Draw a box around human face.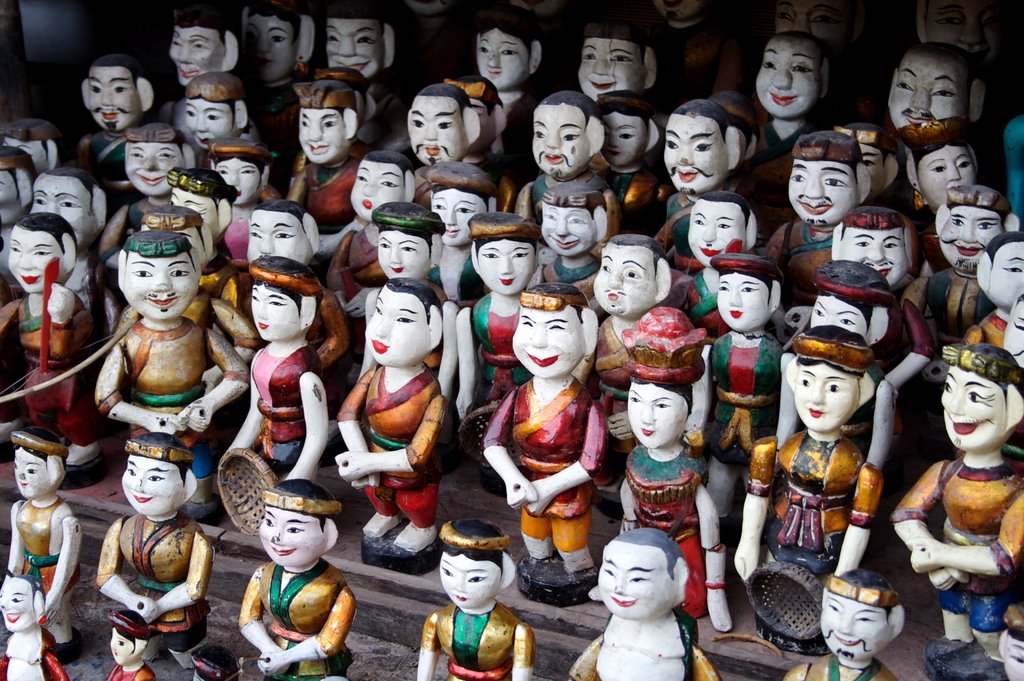
299:106:344:167.
